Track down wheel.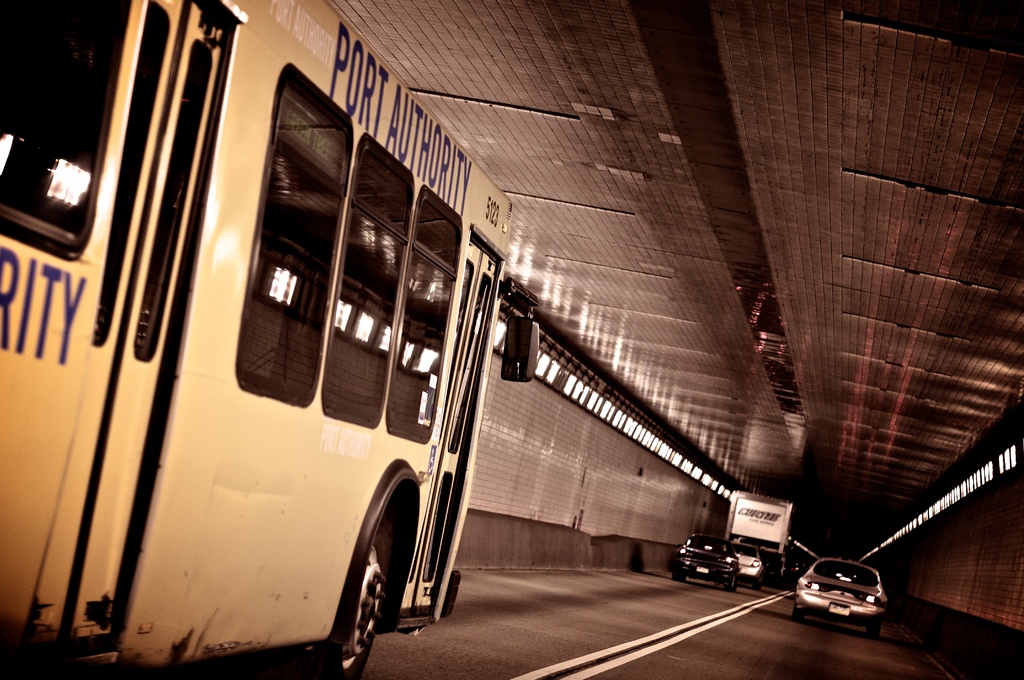
Tracked to 680:574:687:582.
